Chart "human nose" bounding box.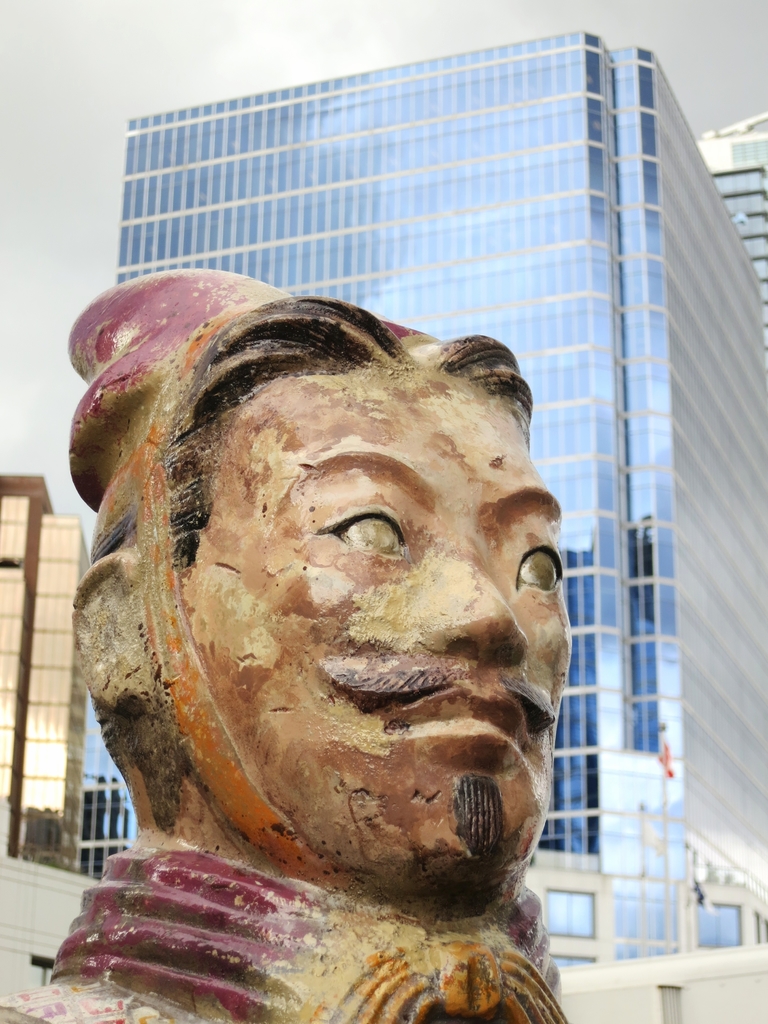
Charted: <box>419,545,531,657</box>.
